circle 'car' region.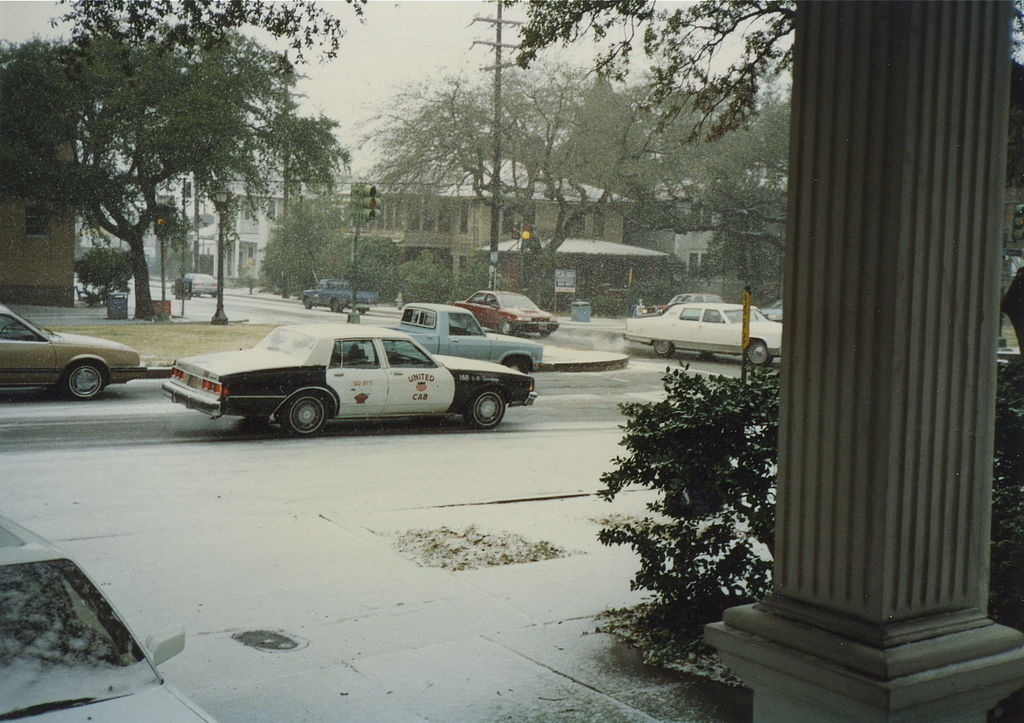
Region: pyautogui.locateOnScreen(165, 328, 539, 440).
